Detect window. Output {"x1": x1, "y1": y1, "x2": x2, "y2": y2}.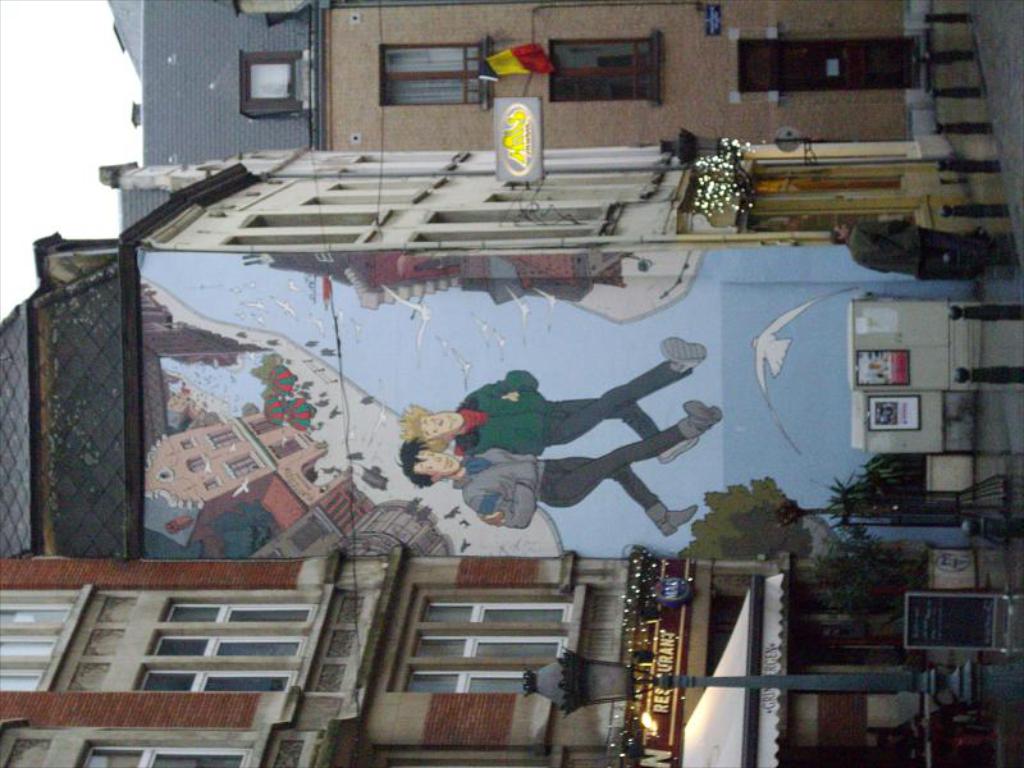
{"x1": 411, "y1": 634, "x2": 562, "y2": 646}.
